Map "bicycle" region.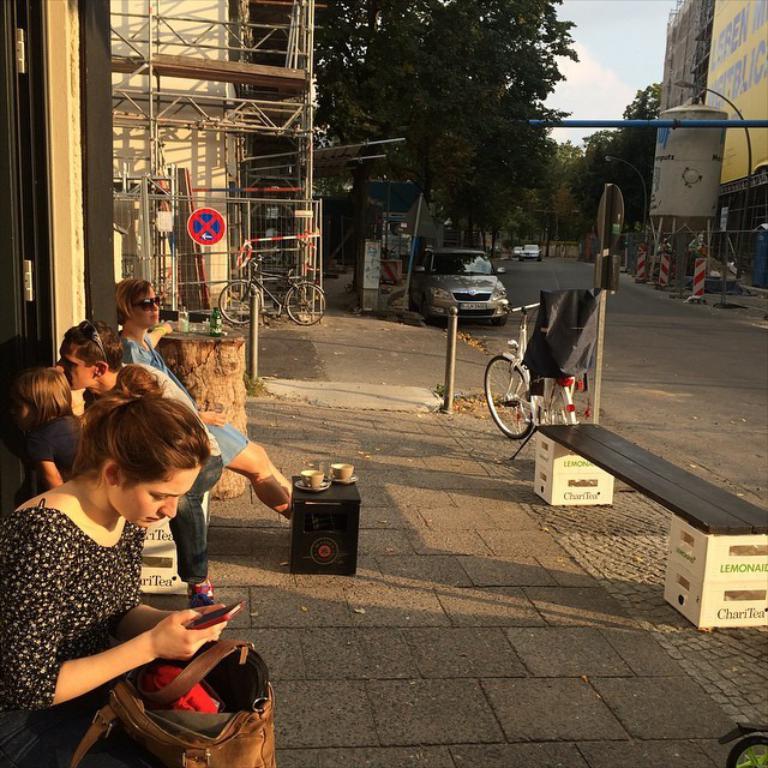
Mapped to (left=482, top=304, right=578, bottom=458).
